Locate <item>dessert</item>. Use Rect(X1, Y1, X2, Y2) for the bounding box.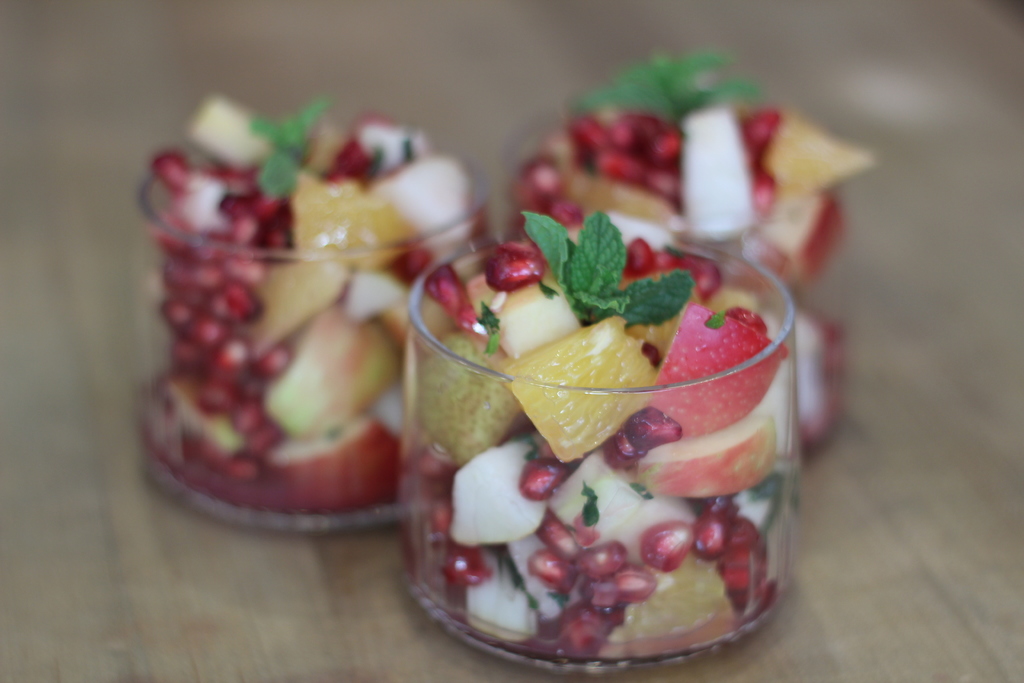
Rect(372, 215, 805, 682).
